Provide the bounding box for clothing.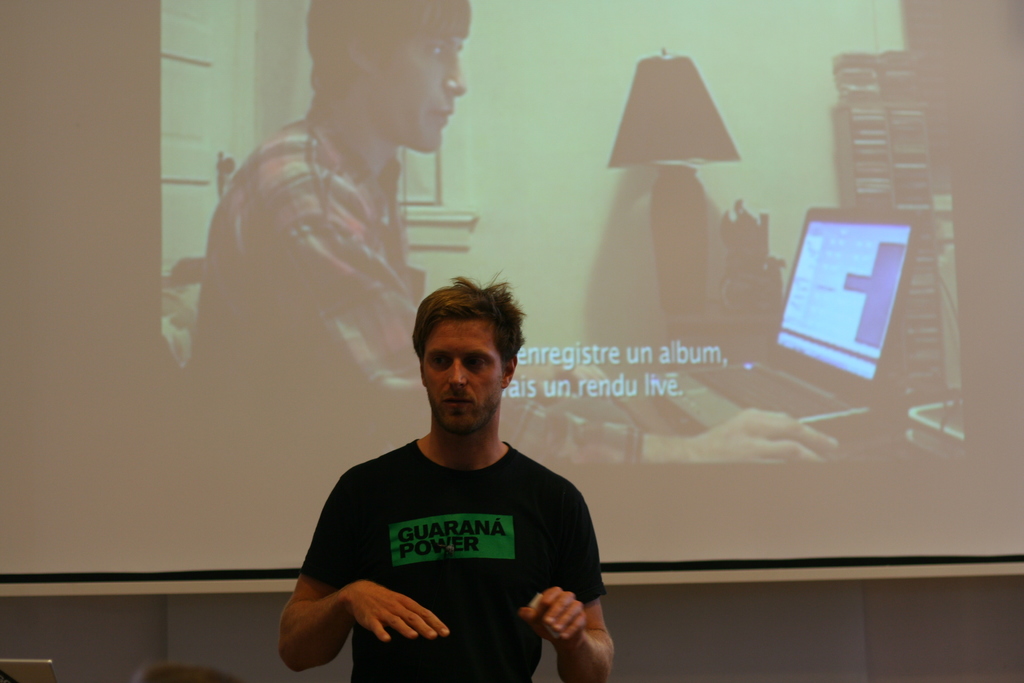
crop(186, 92, 651, 470).
